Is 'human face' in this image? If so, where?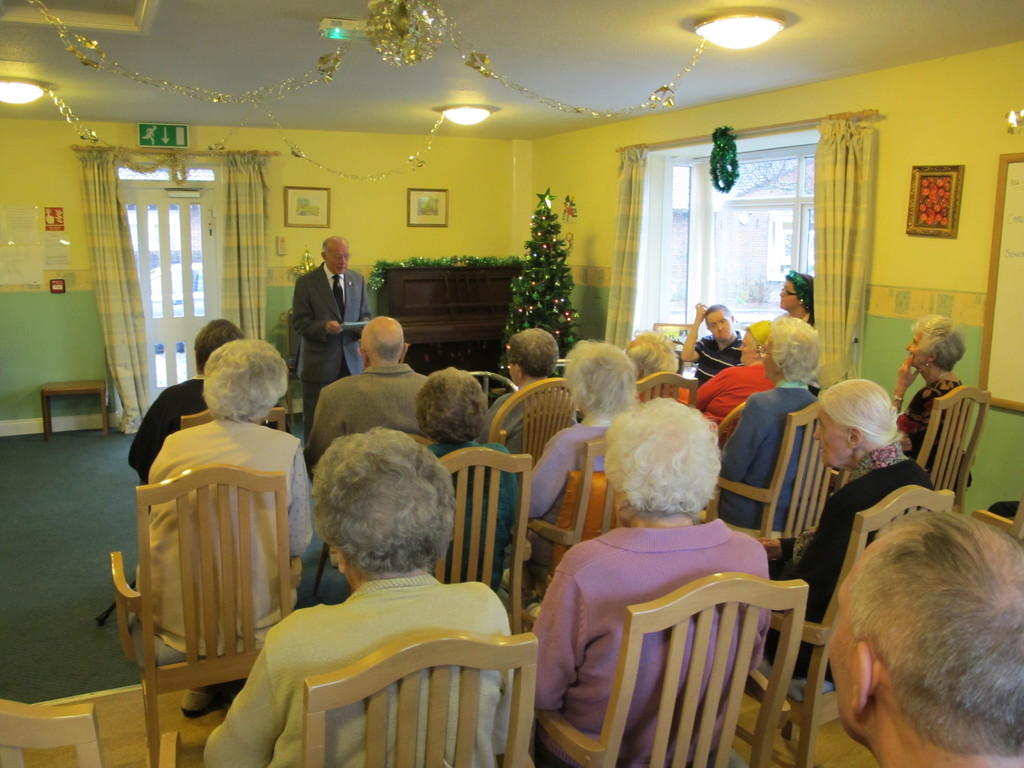
Yes, at 904,327,930,367.
